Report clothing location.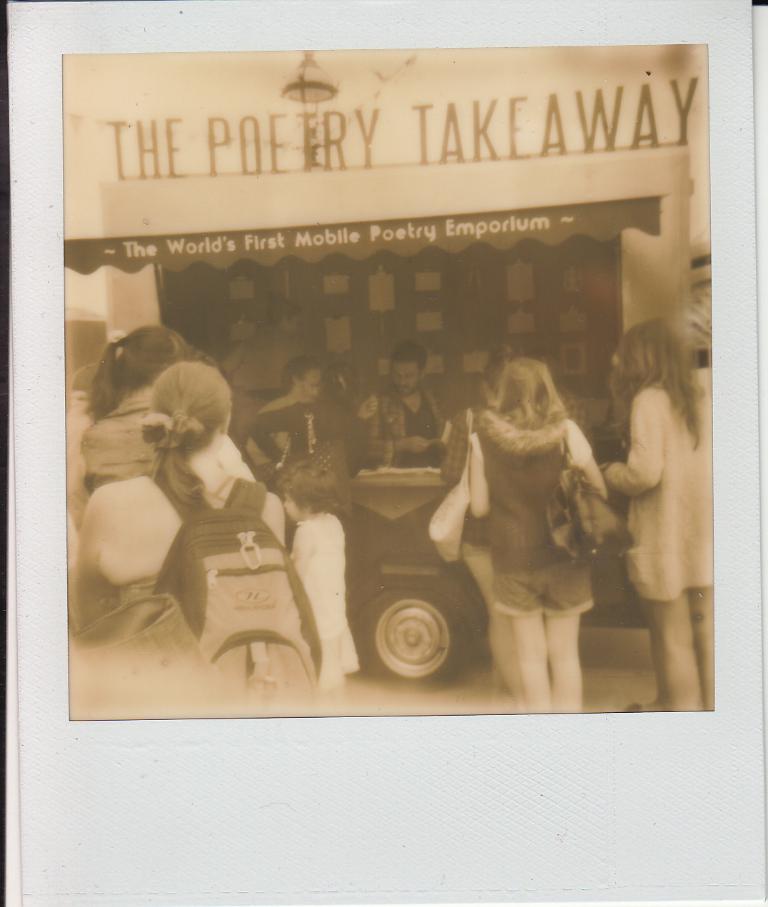
Report: 114:572:161:609.
